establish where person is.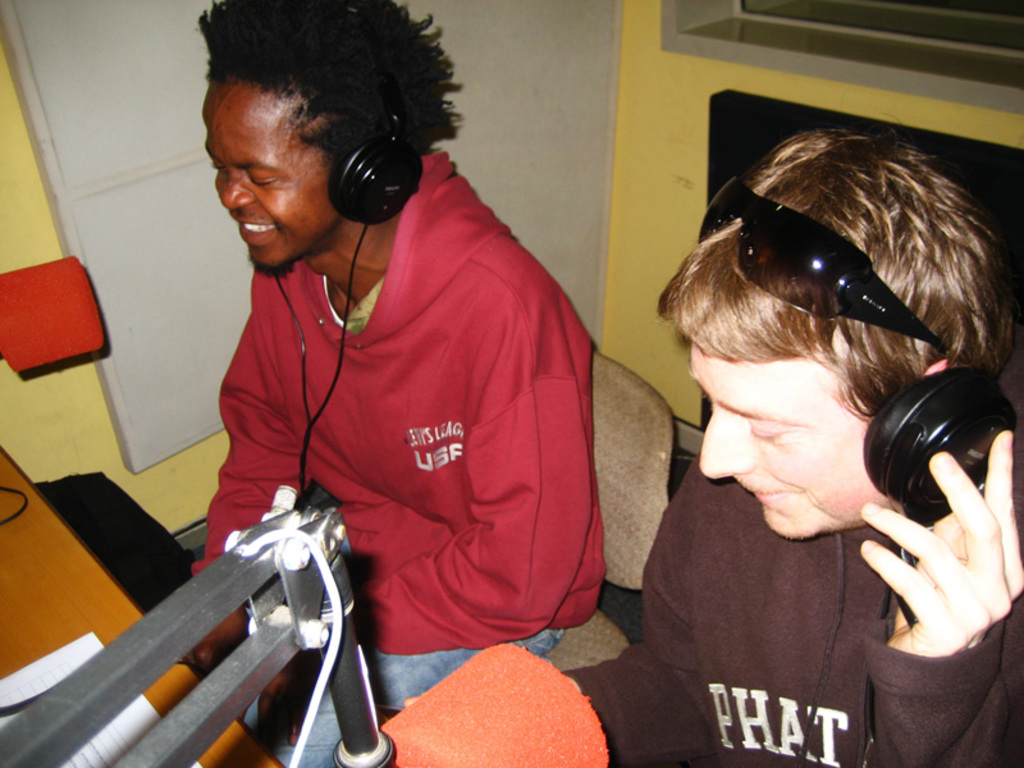
Established at box(398, 113, 1023, 767).
